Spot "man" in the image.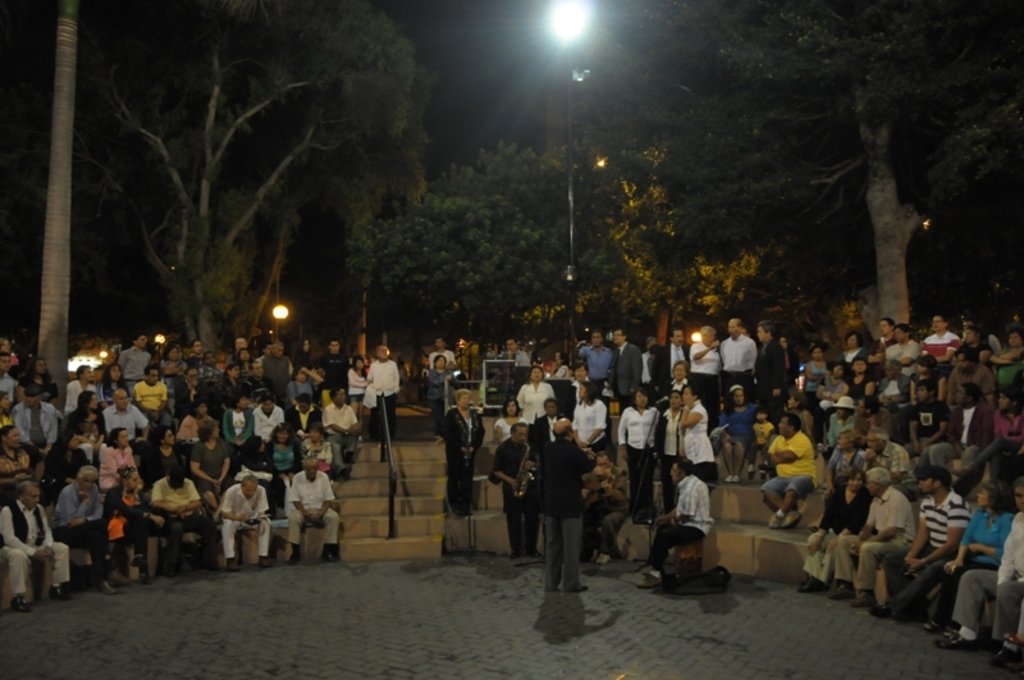
"man" found at <bbox>10, 385, 56, 447</bbox>.
